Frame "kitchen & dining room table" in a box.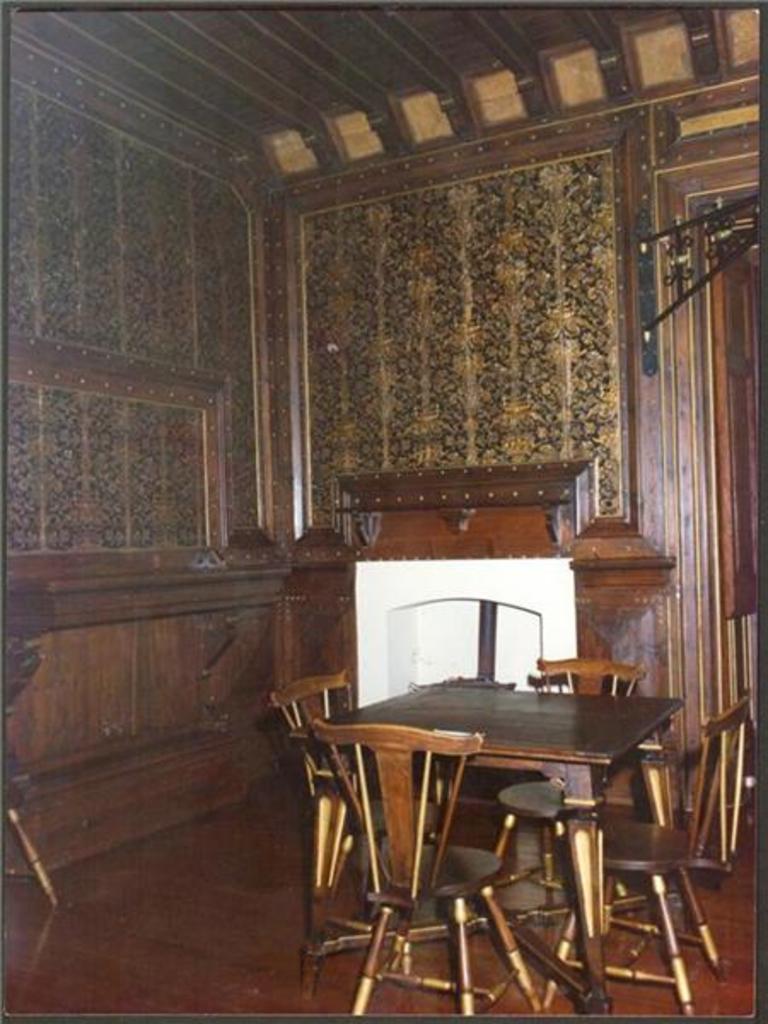
323 638 686 983.
